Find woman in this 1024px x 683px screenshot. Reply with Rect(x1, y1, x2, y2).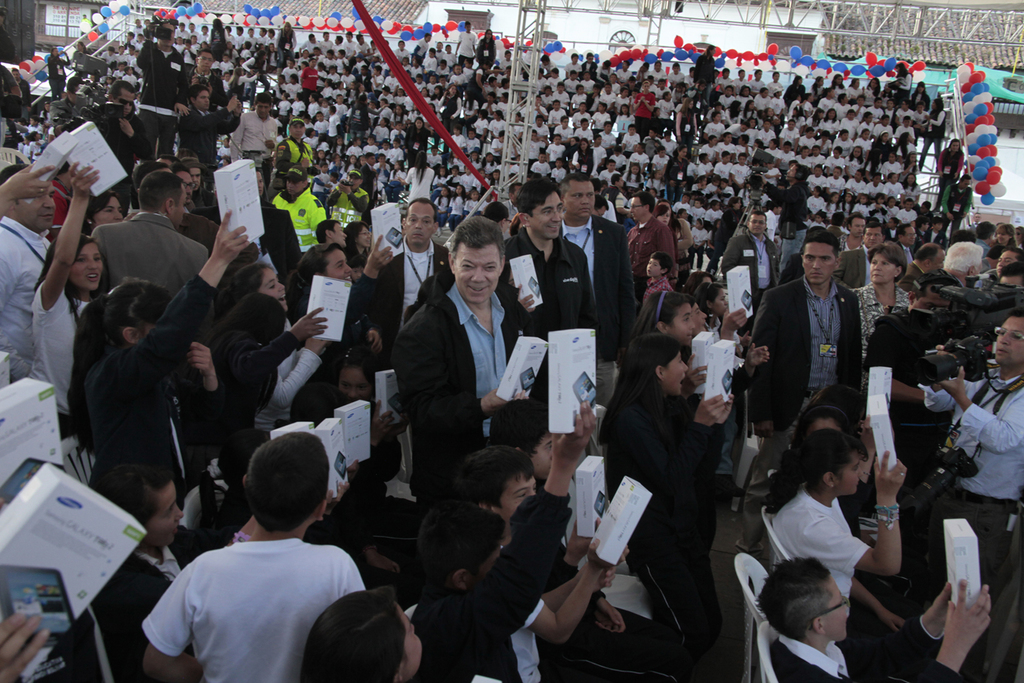
Rect(290, 591, 425, 682).
